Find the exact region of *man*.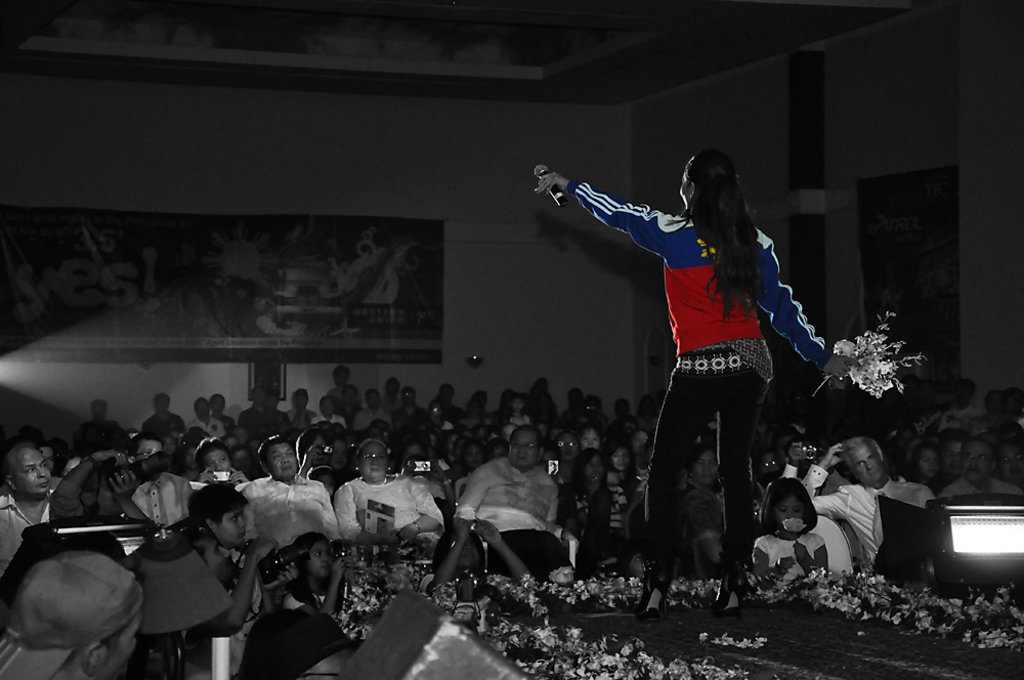
Exact region: [left=283, top=387, right=309, bottom=430].
